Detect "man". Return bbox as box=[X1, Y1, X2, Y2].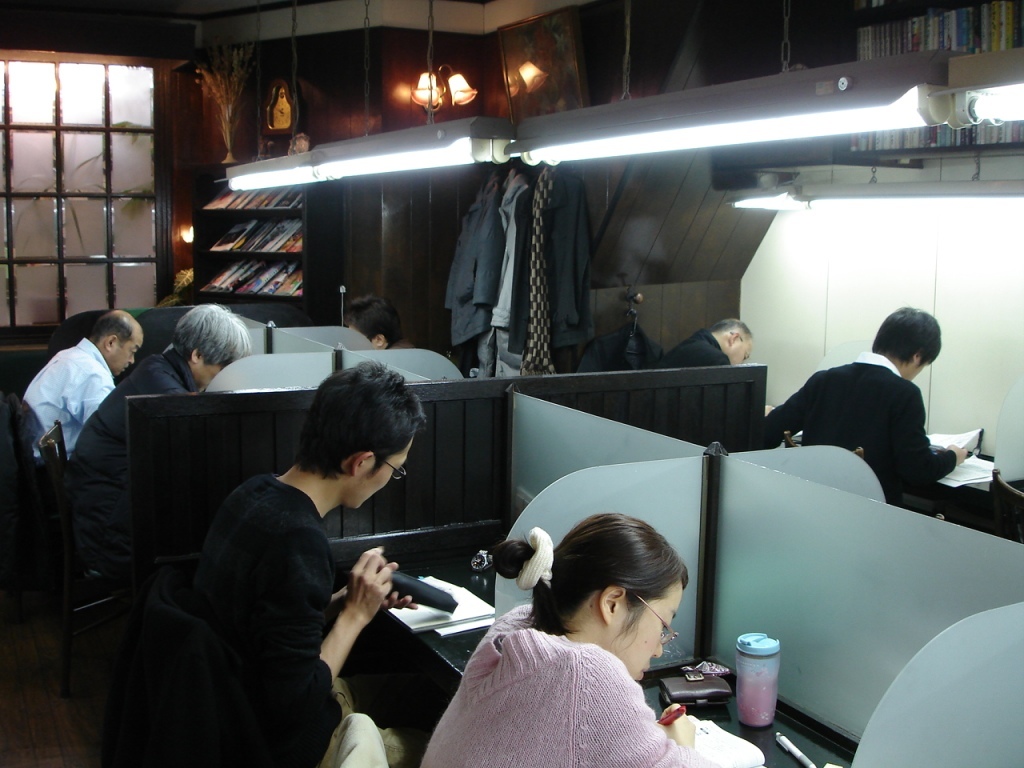
box=[13, 305, 149, 466].
